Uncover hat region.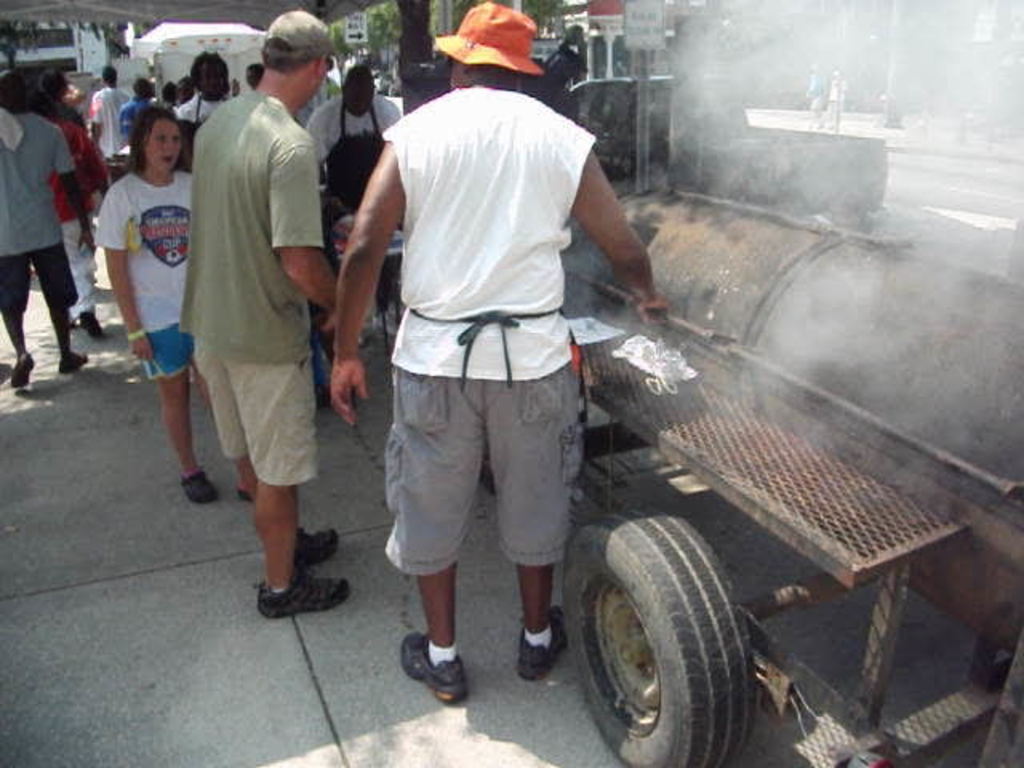
Uncovered: l=261, t=11, r=334, b=64.
